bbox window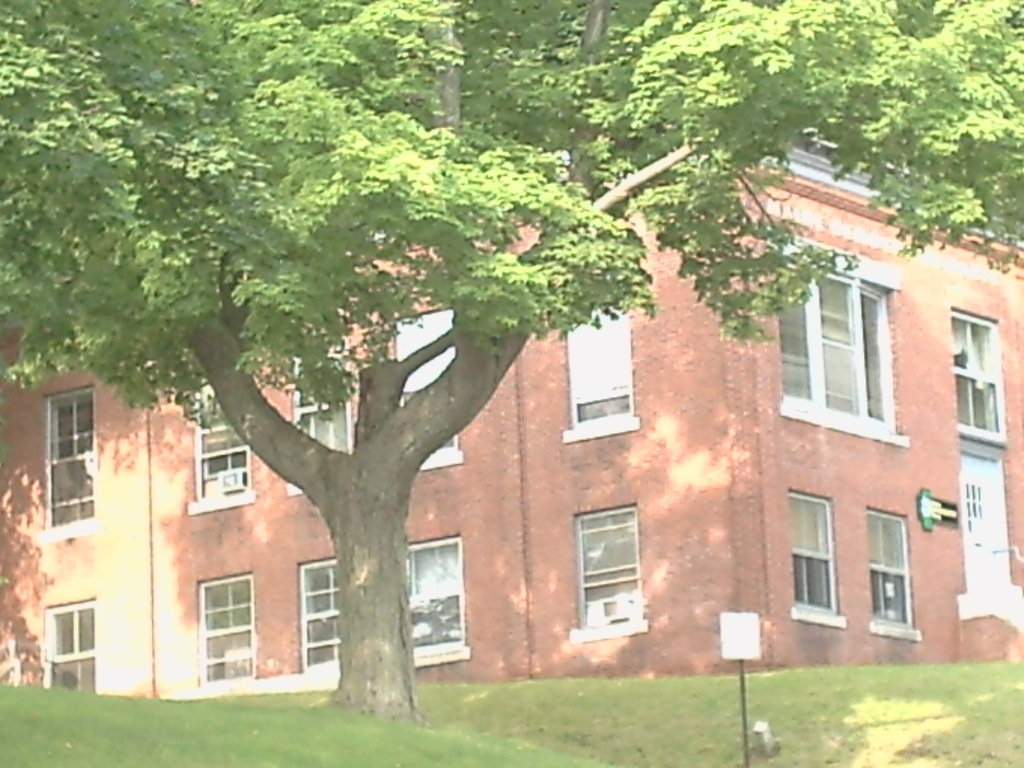
crop(558, 308, 636, 435)
